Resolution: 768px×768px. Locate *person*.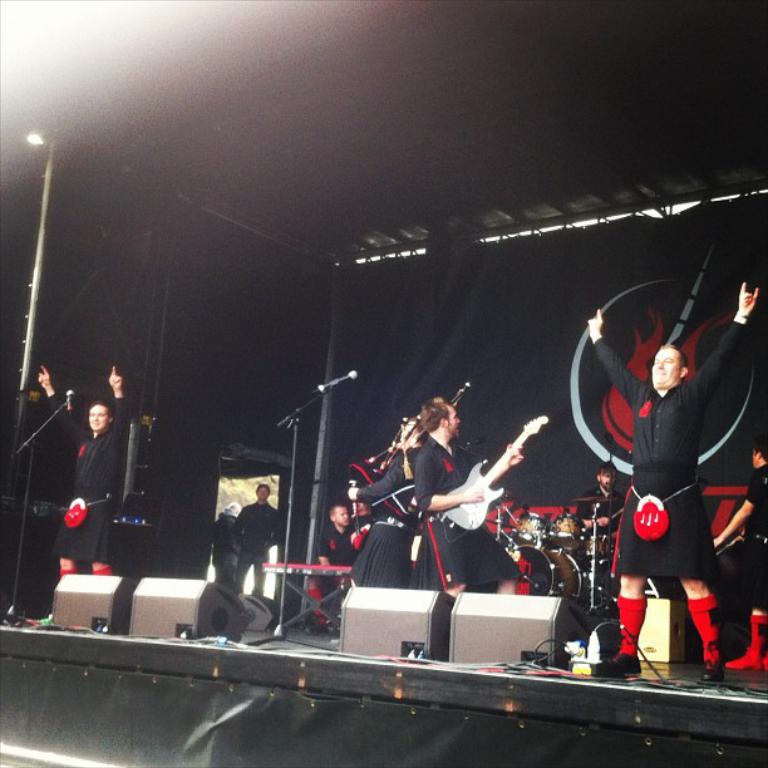
<region>40, 356, 132, 573</region>.
